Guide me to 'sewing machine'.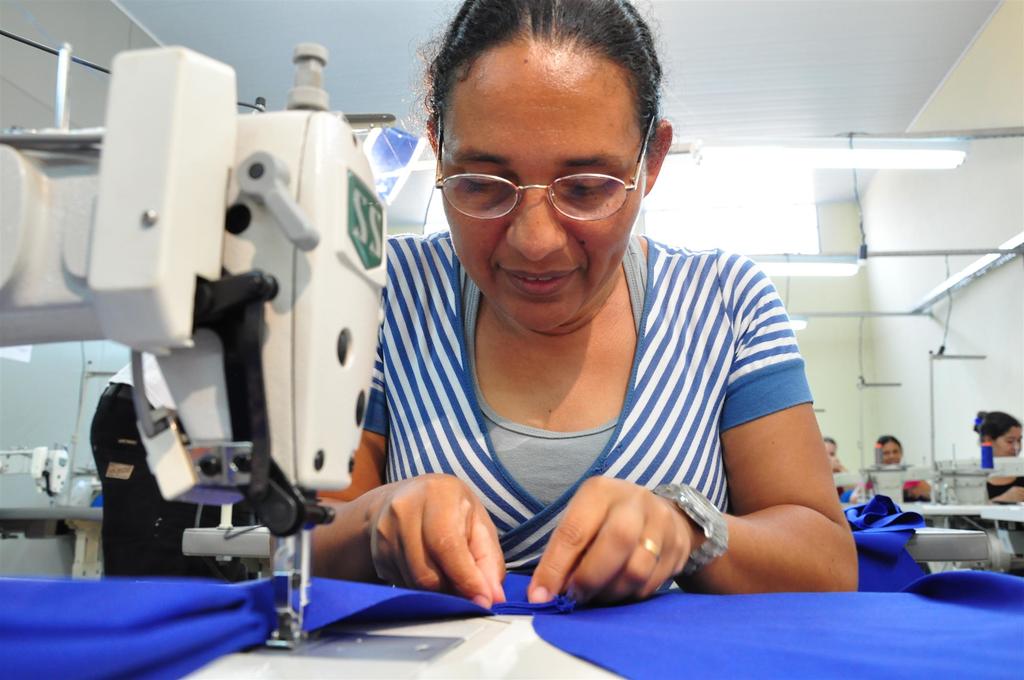
Guidance: 0,33,630,679.
